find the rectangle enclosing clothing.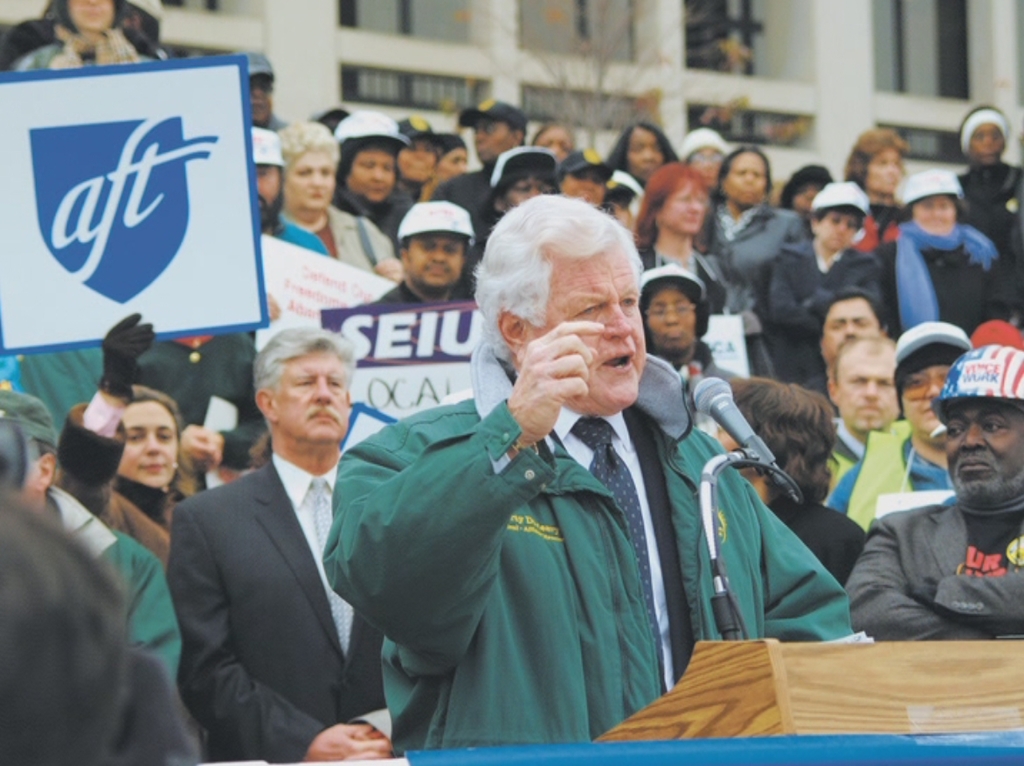
(123,329,273,484).
